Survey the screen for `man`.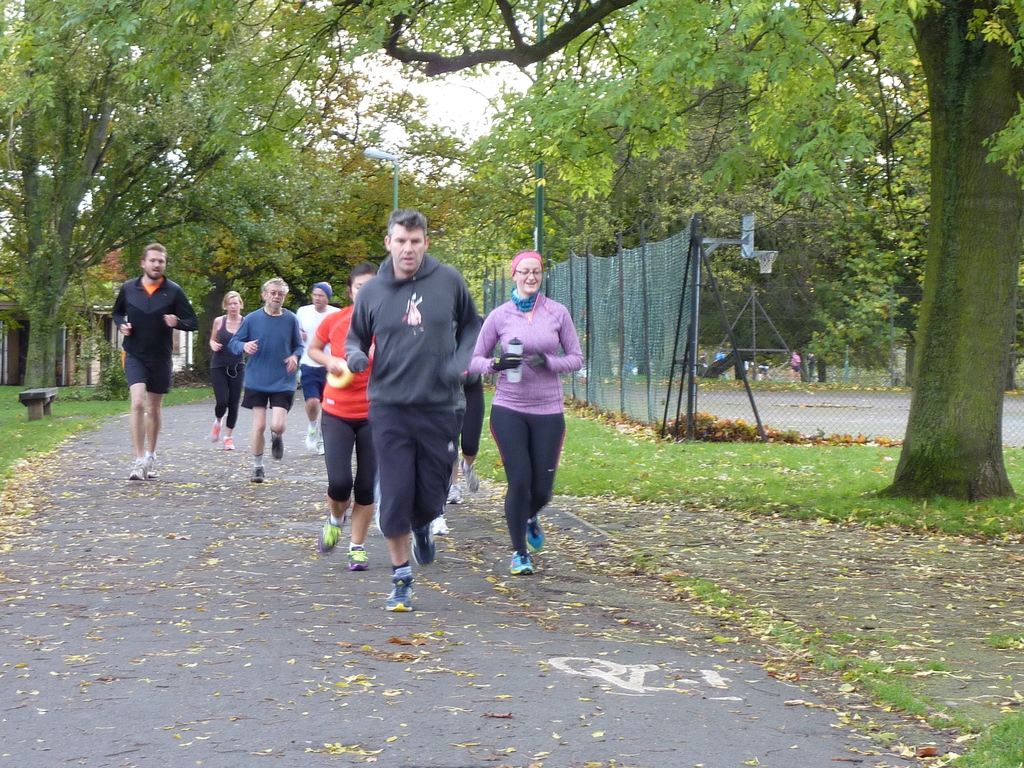
Survey found: (106,246,196,483).
